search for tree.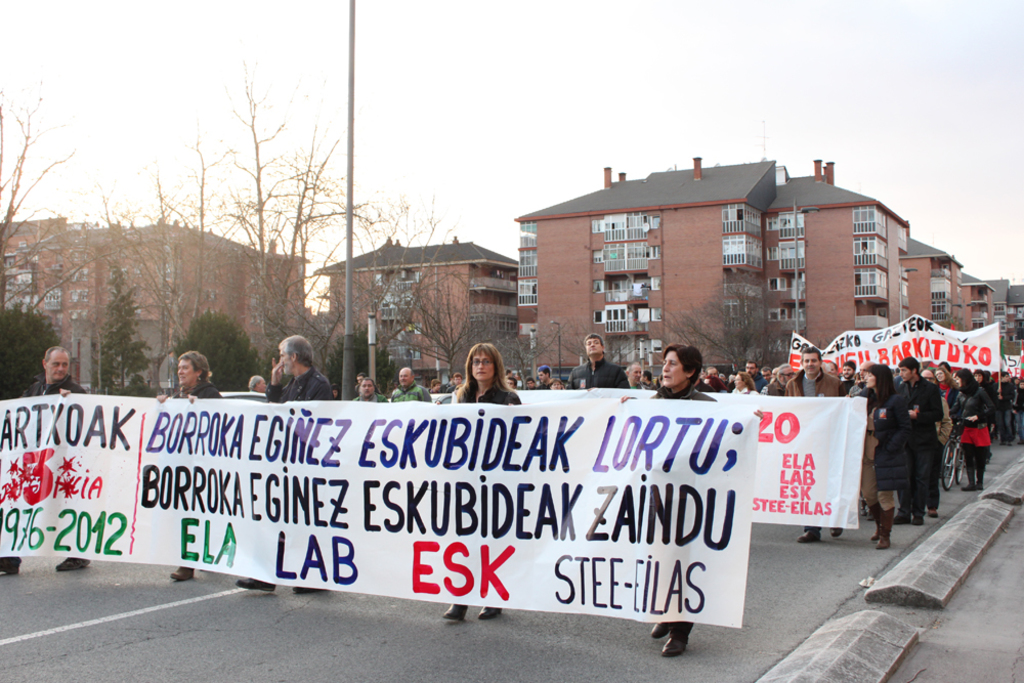
Found at 100 262 143 395.
